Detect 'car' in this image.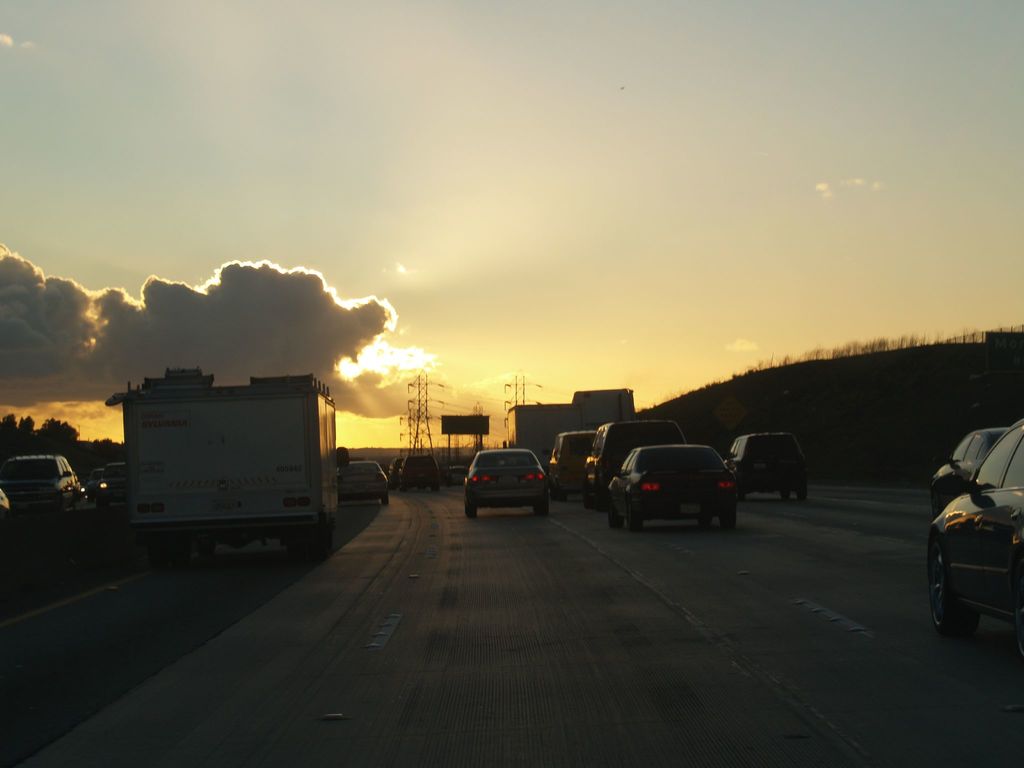
Detection: (left=465, top=445, right=551, bottom=516).
